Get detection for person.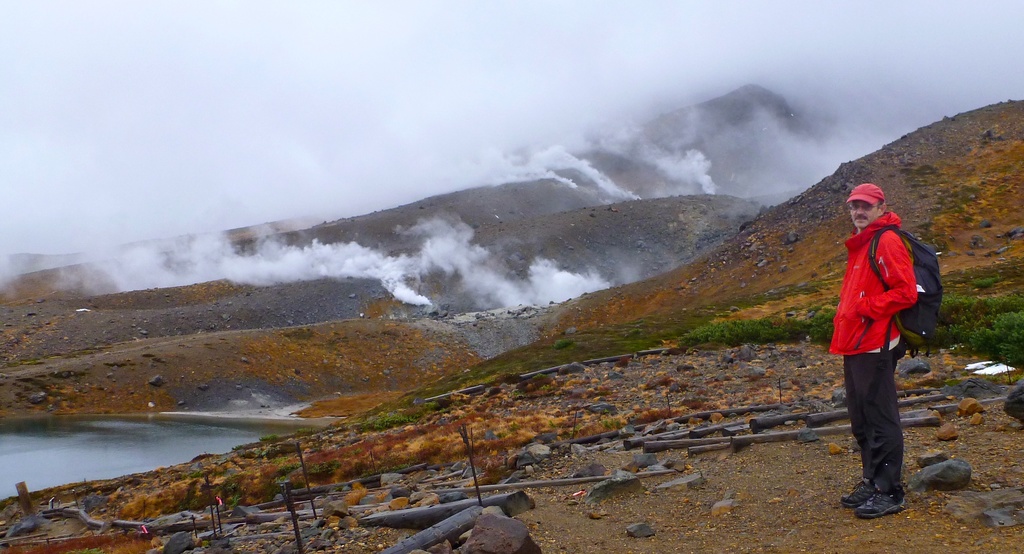
Detection: 822/180/919/517.
